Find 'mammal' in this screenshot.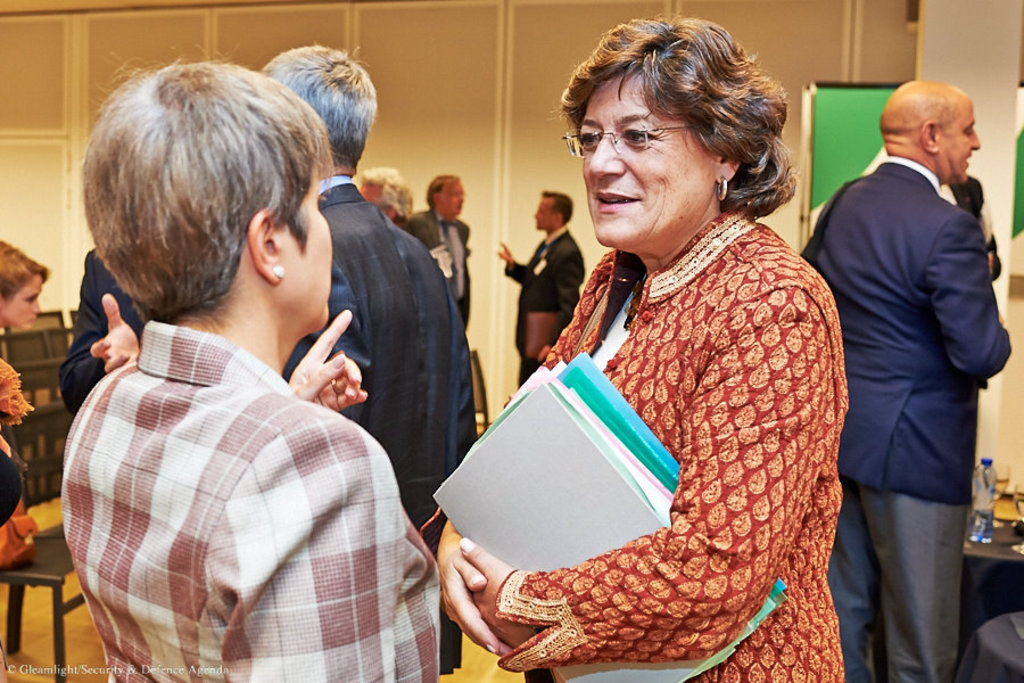
The bounding box for 'mammal' is l=406, t=172, r=472, b=328.
